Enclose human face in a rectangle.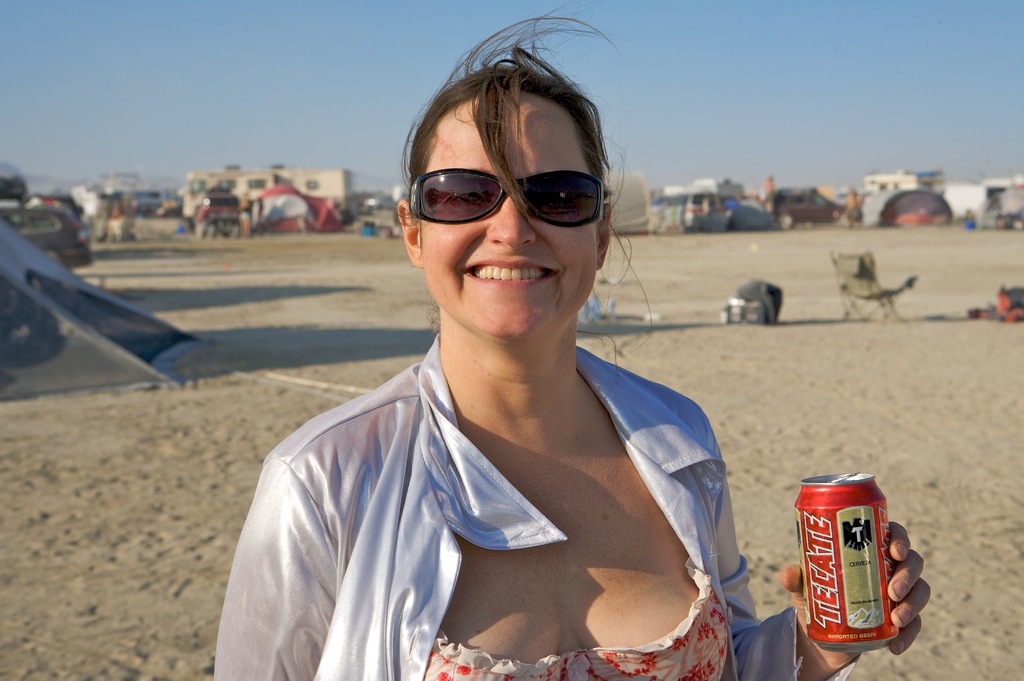
rect(420, 86, 596, 334).
